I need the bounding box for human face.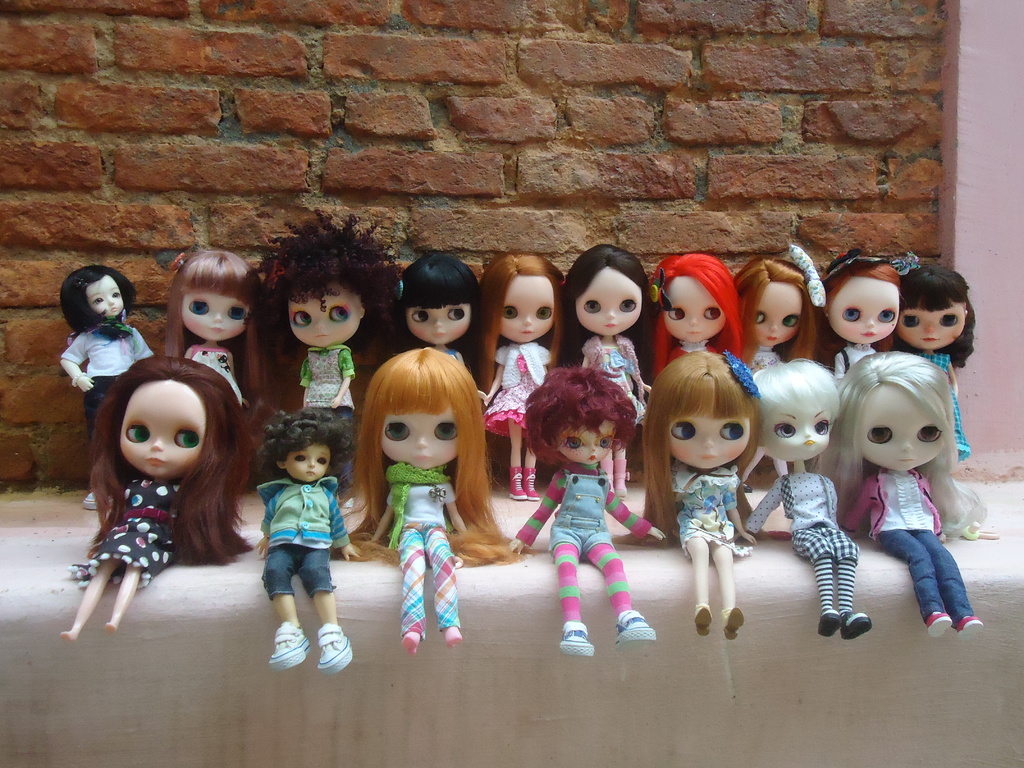
Here it is: <bbox>671, 417, 749, 471</bbox>.
